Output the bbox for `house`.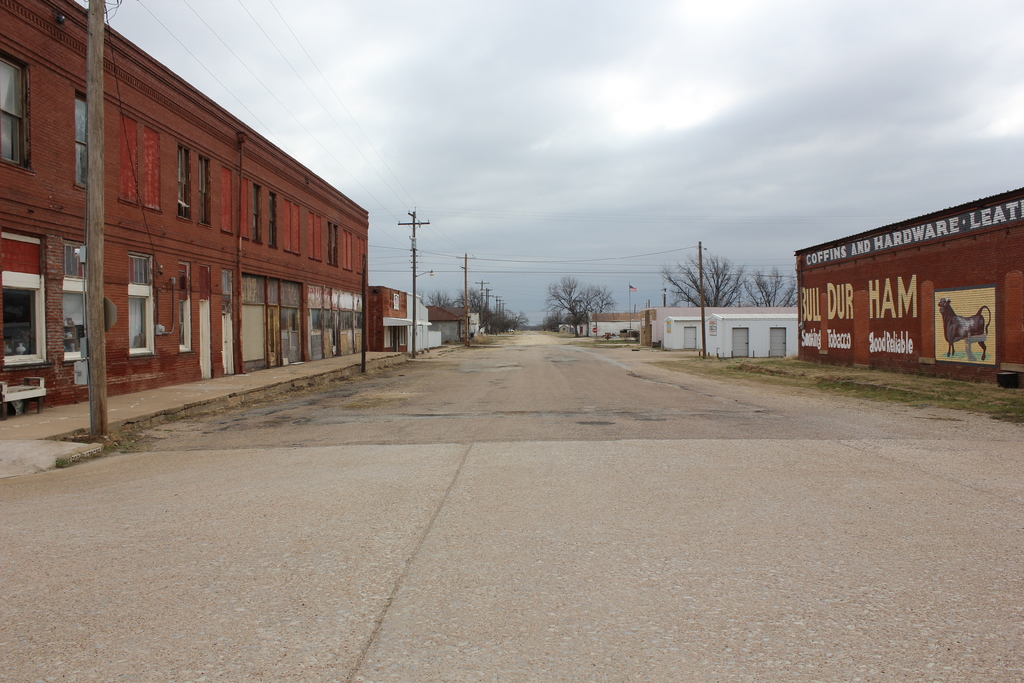
BBox(365, 263, 410, 349).
